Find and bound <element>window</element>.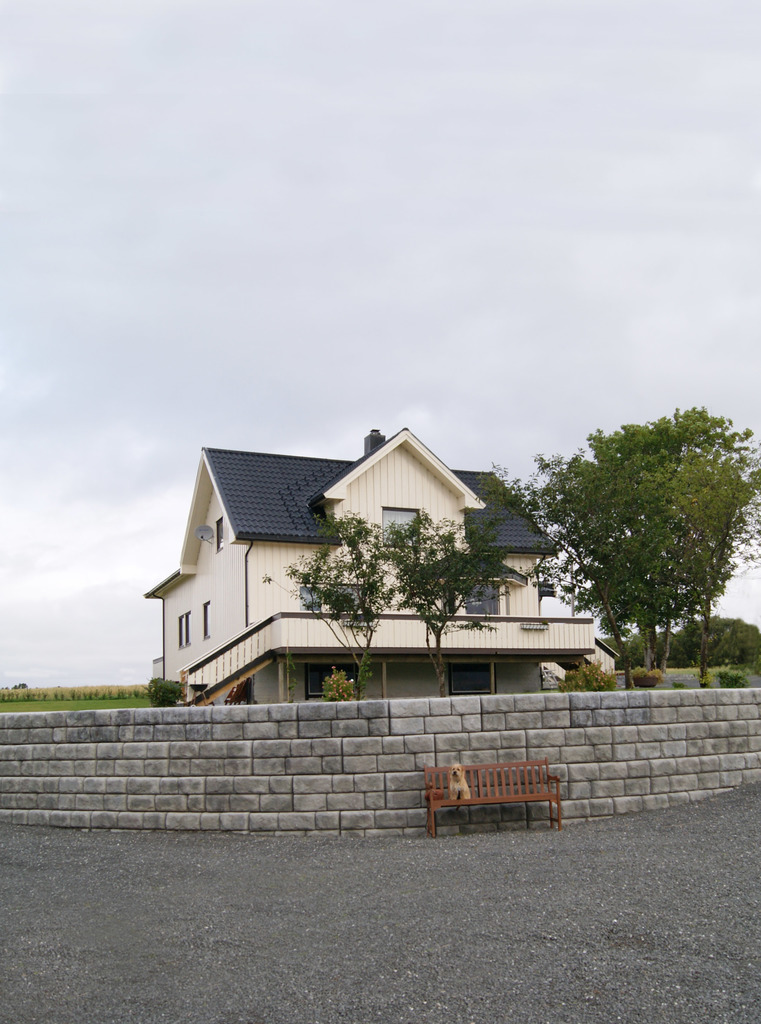
Bound: {"left": 305, "top": 666, "right": 356, "bottom": 701}.
